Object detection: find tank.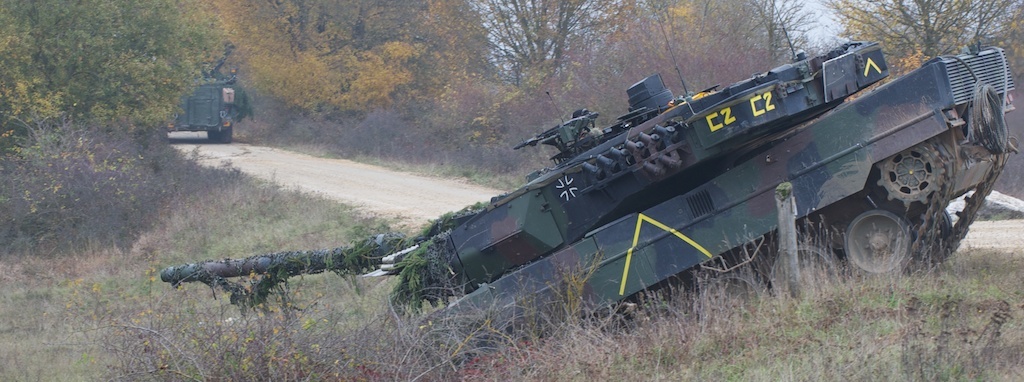
detection(159, 5, 1021, 381).
